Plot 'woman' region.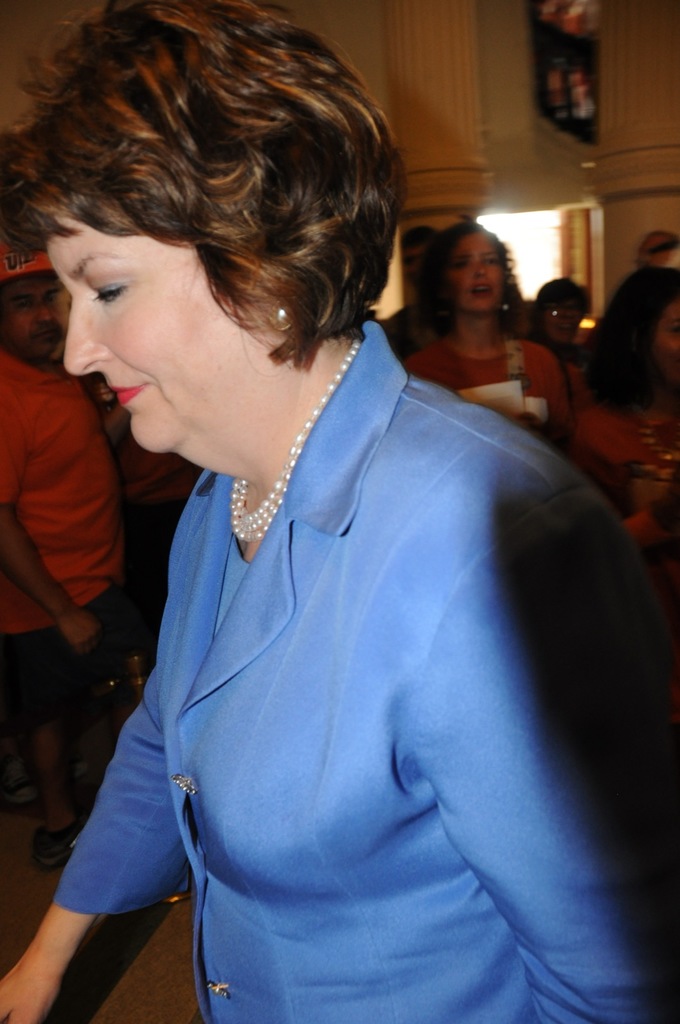
Plotted at {"x1": 49, "y1": 8, "x2": 583, "y2": 990}.
